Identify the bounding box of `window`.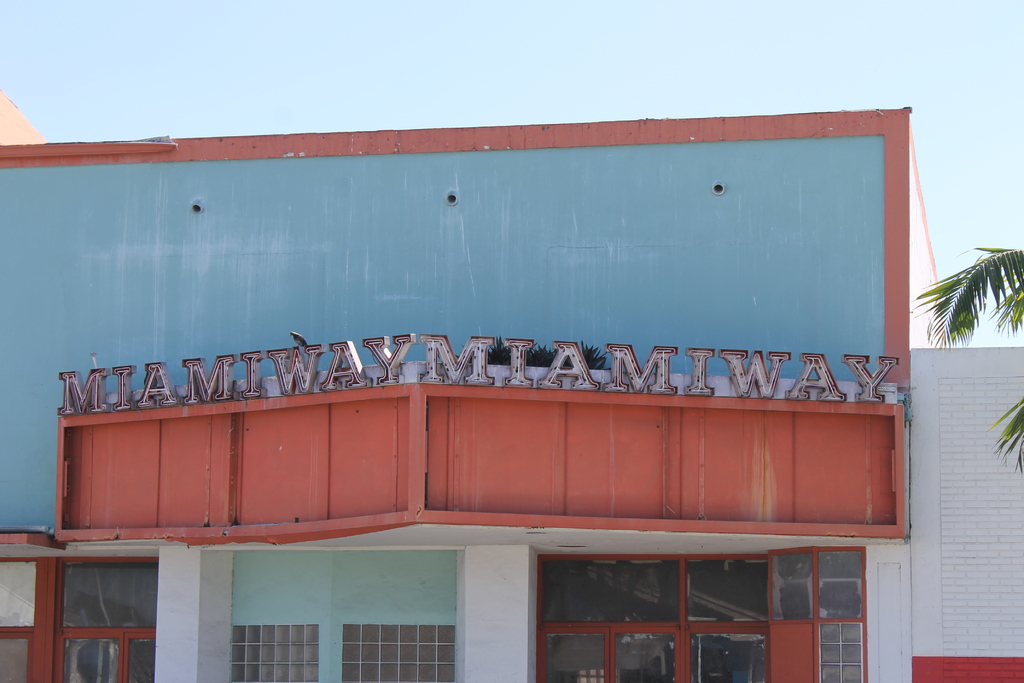
BBox(65, 552, 156, 661).
